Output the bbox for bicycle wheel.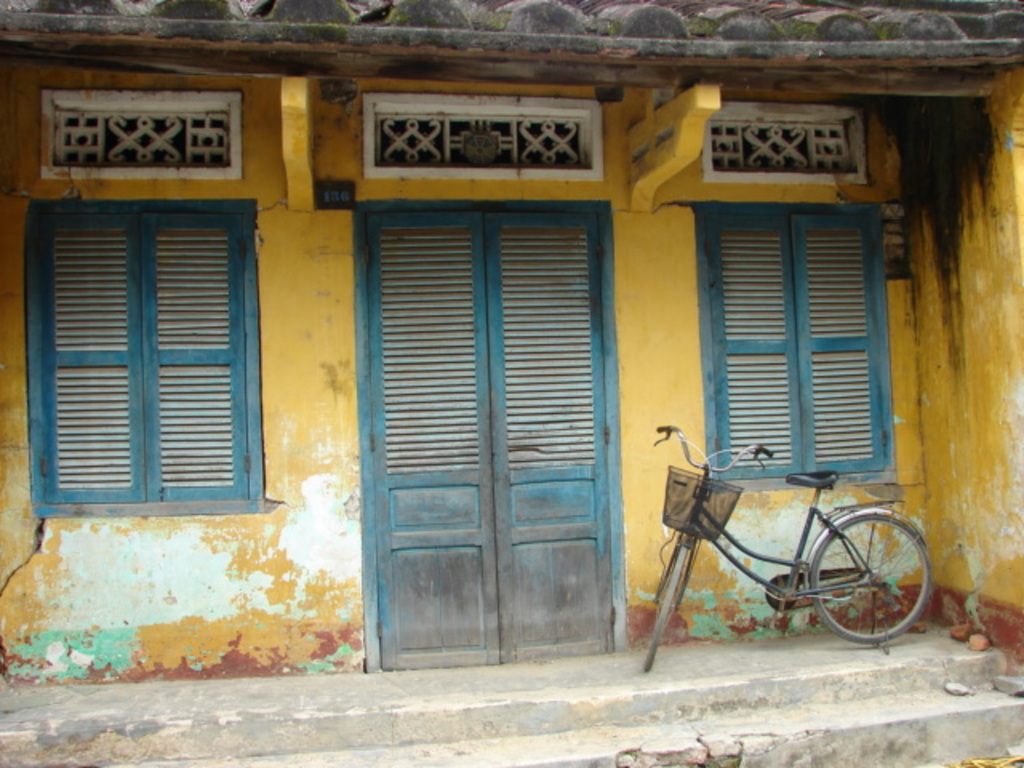
l=790, t=502, r=928, b=643.
